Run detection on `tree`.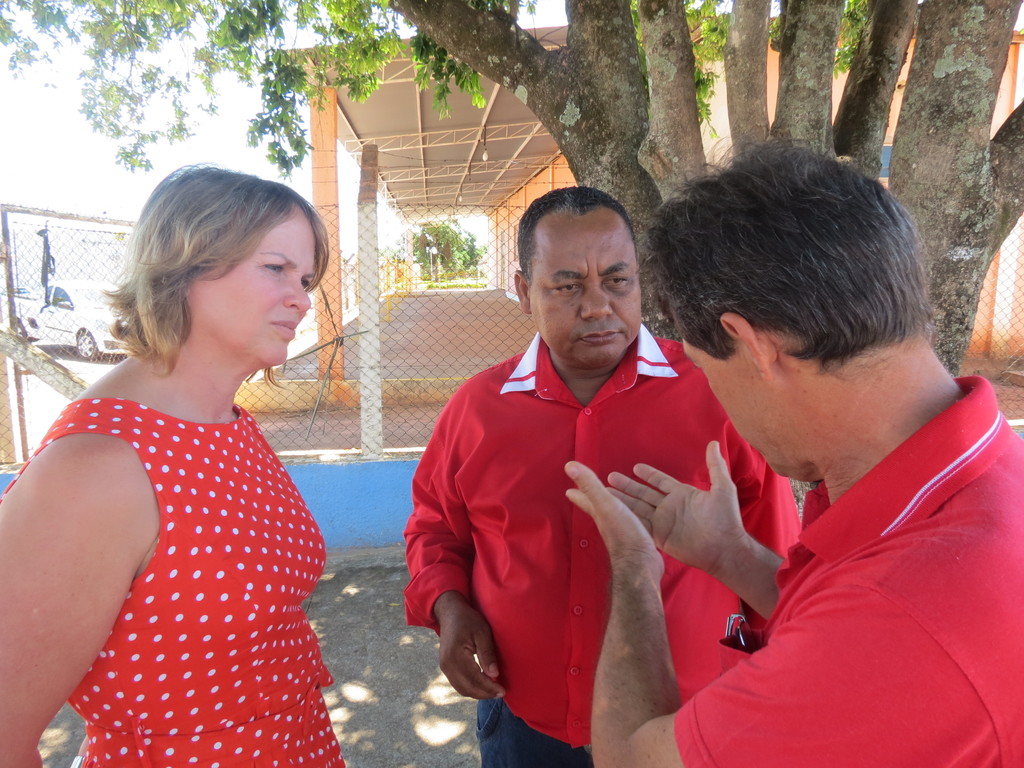
Result: (0, 0, 1023, 536).
